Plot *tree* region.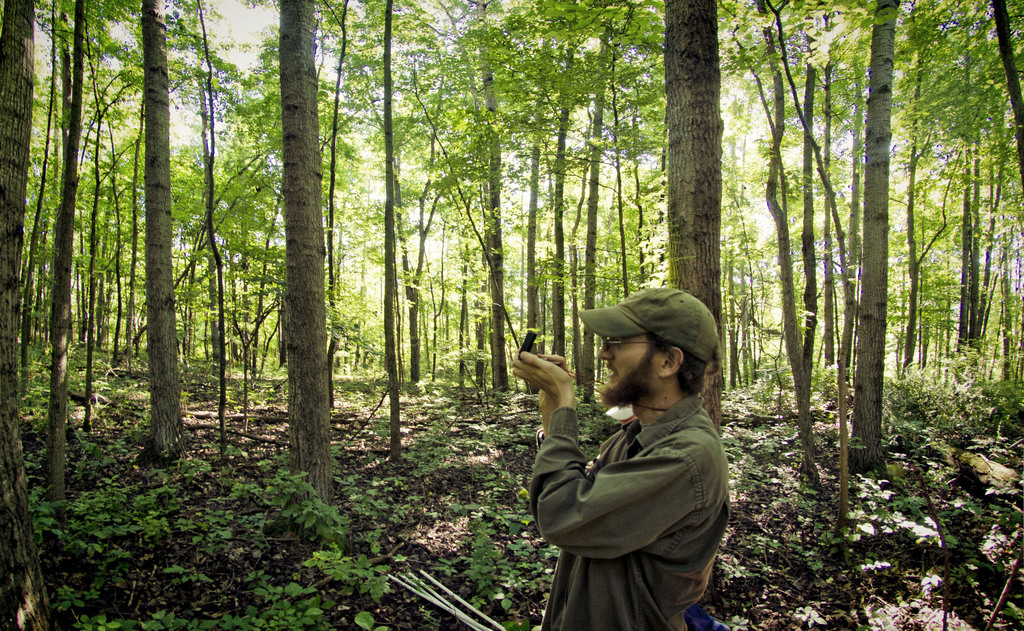
Plotted at bbox(602, 166, 687, 317).
